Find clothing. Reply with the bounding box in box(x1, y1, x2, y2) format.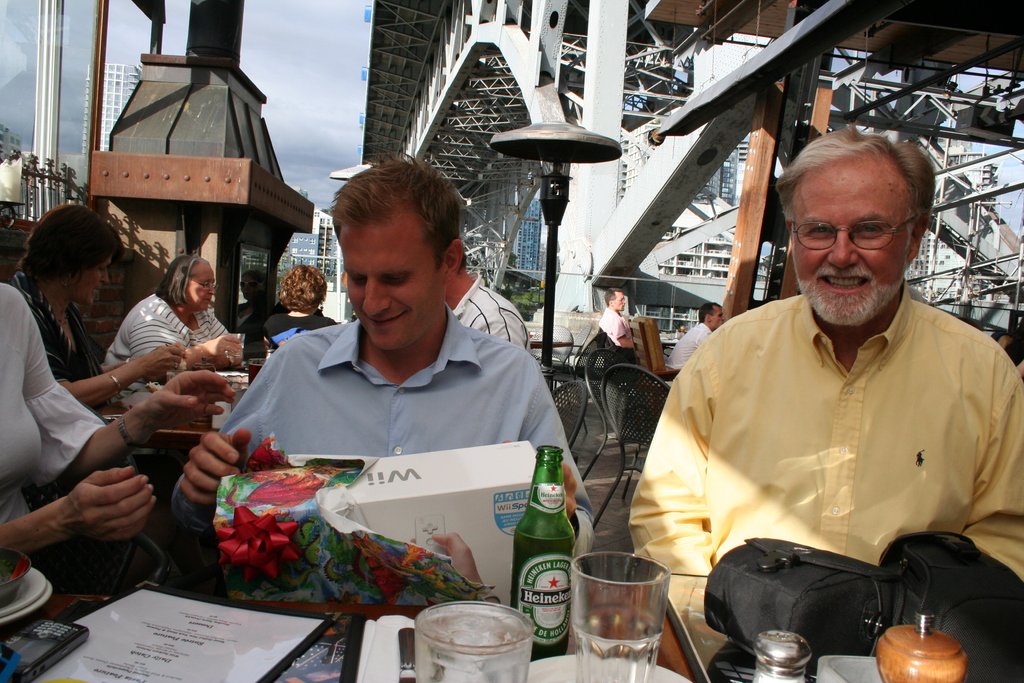
box(448, 272, 539, 354).
